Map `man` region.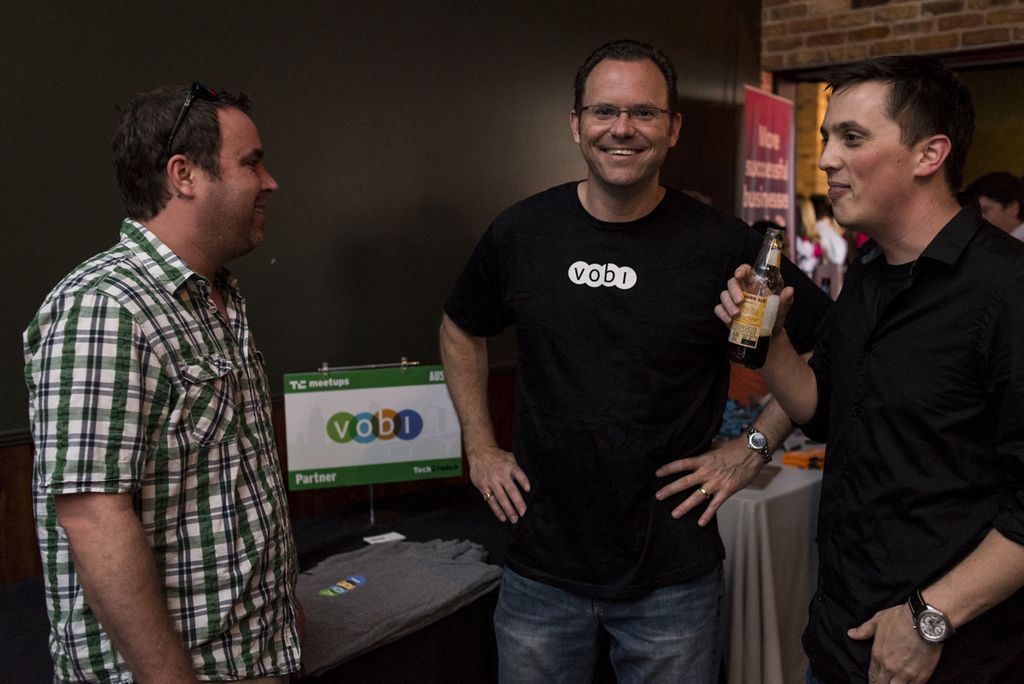
Mapped to 785 35 1014 683.
